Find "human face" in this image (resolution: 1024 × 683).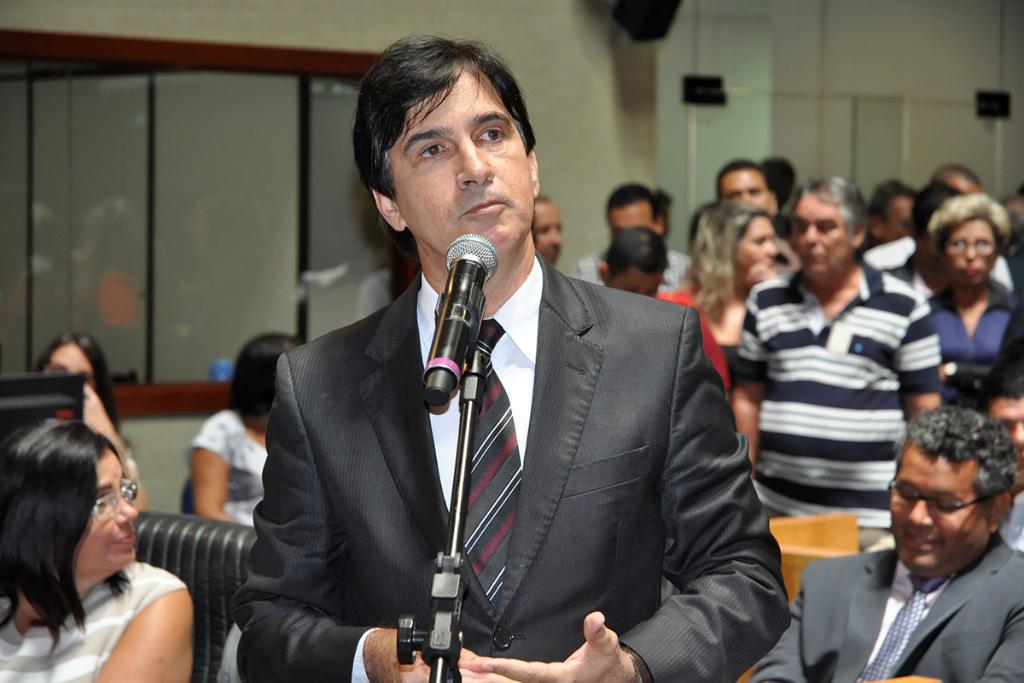
(530,205,561,258).
